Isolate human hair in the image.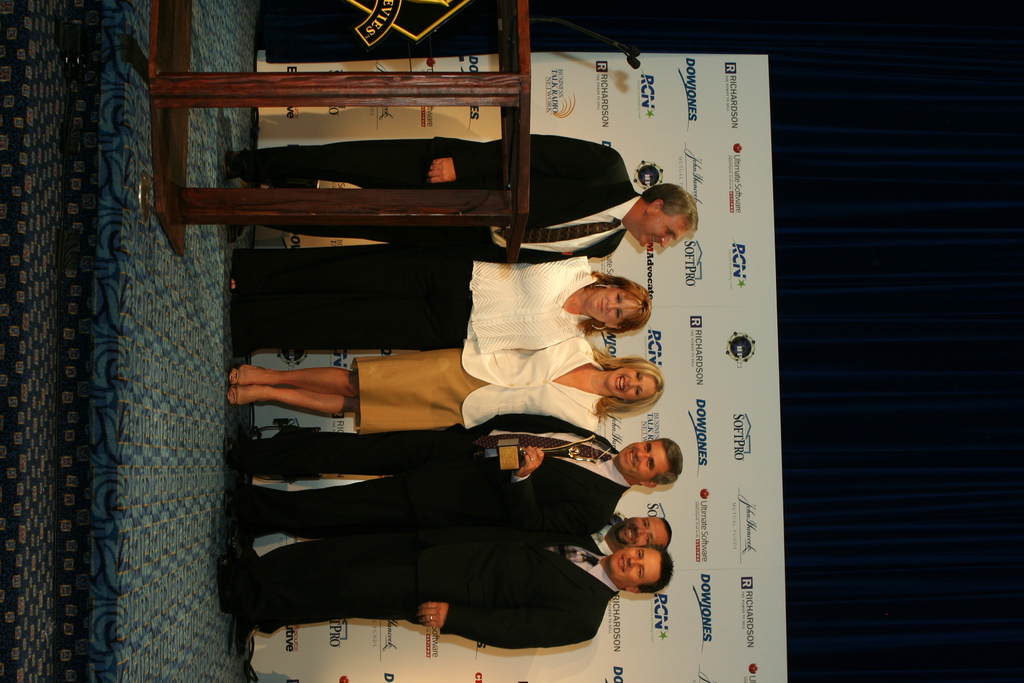
Isolated region: x1=660, y1=515, x2=676, y2=548.
